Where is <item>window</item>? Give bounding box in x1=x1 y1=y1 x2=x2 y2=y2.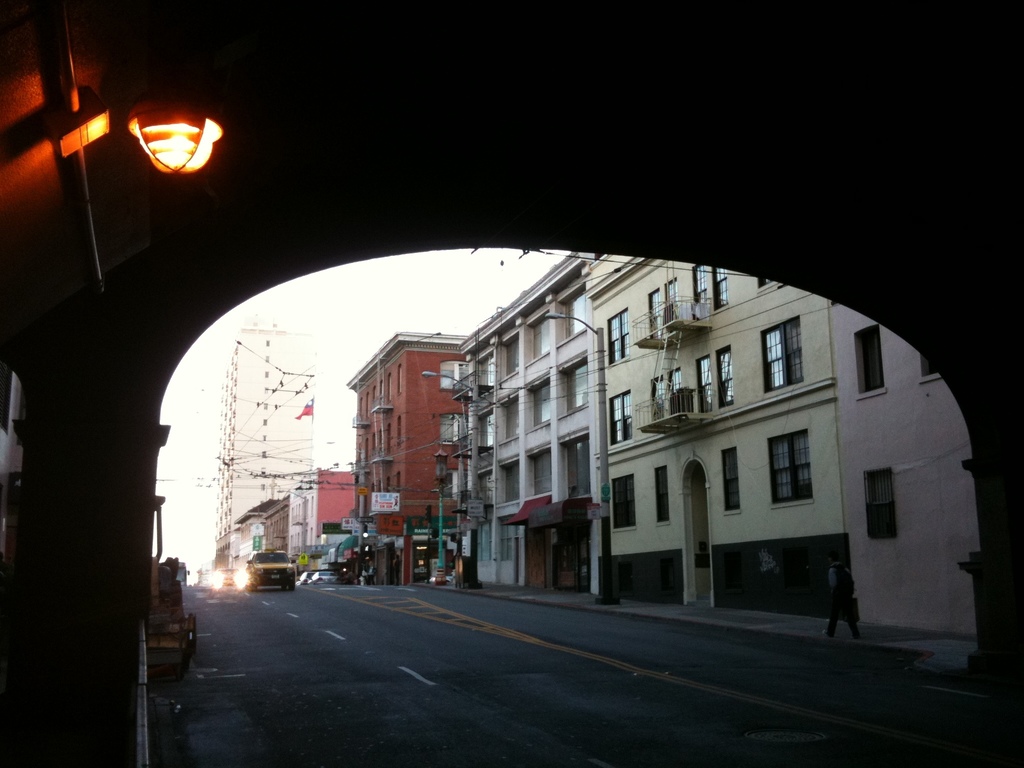
x1=496 y1=335 x2=525 y2=376.
